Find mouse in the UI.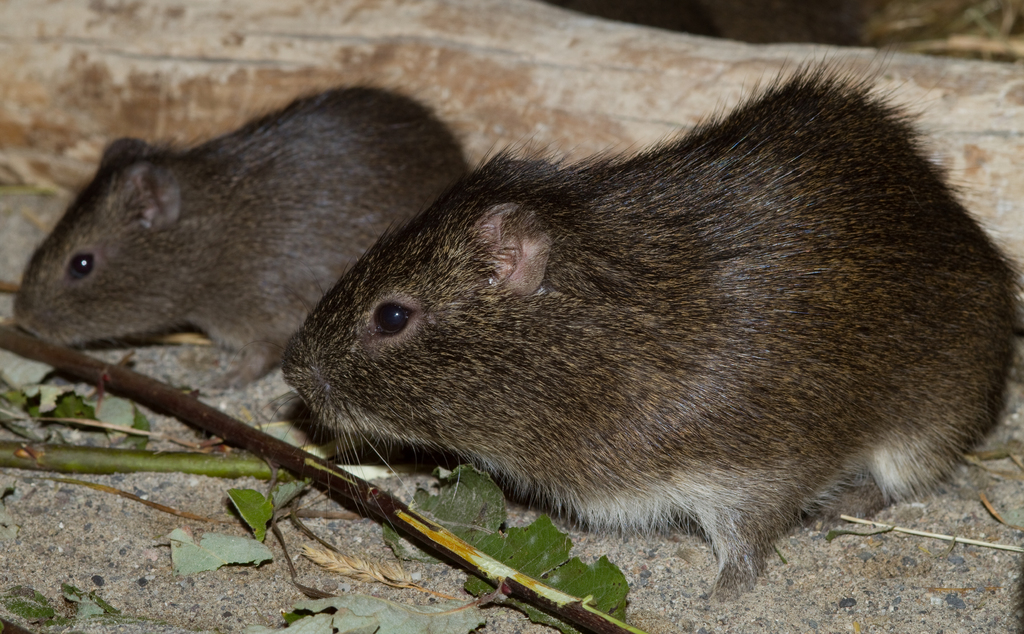
UI element at (x1=12, y1=76, x2=481, y2=386).
